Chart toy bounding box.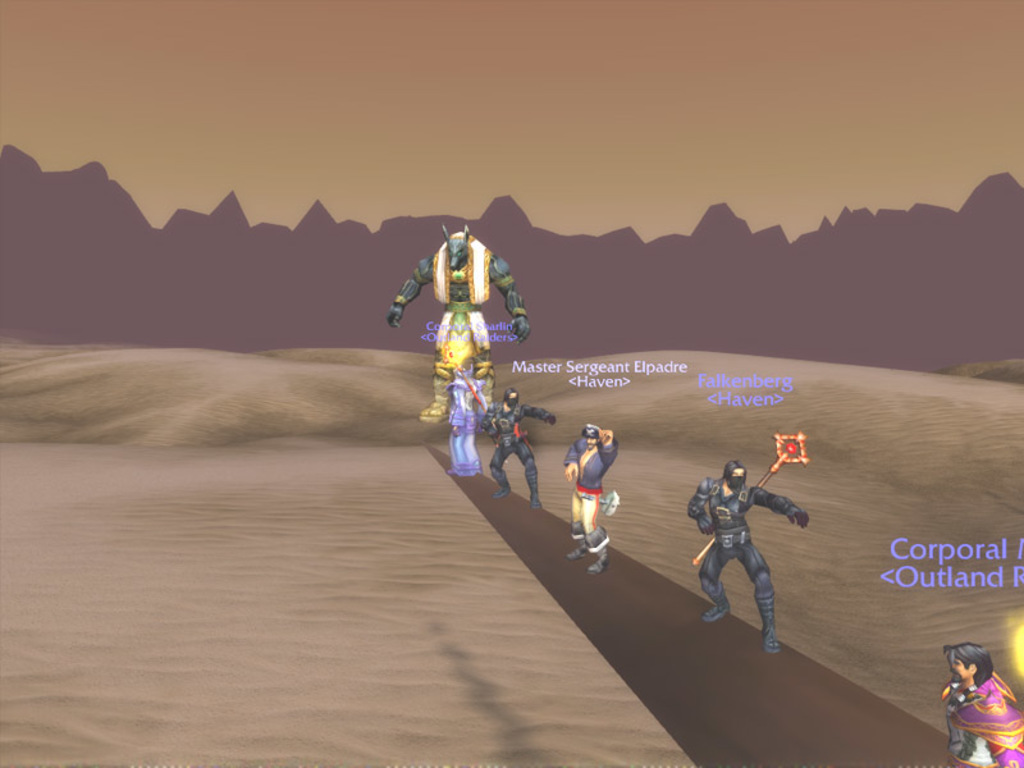
Charted: 486 387 554 512.
